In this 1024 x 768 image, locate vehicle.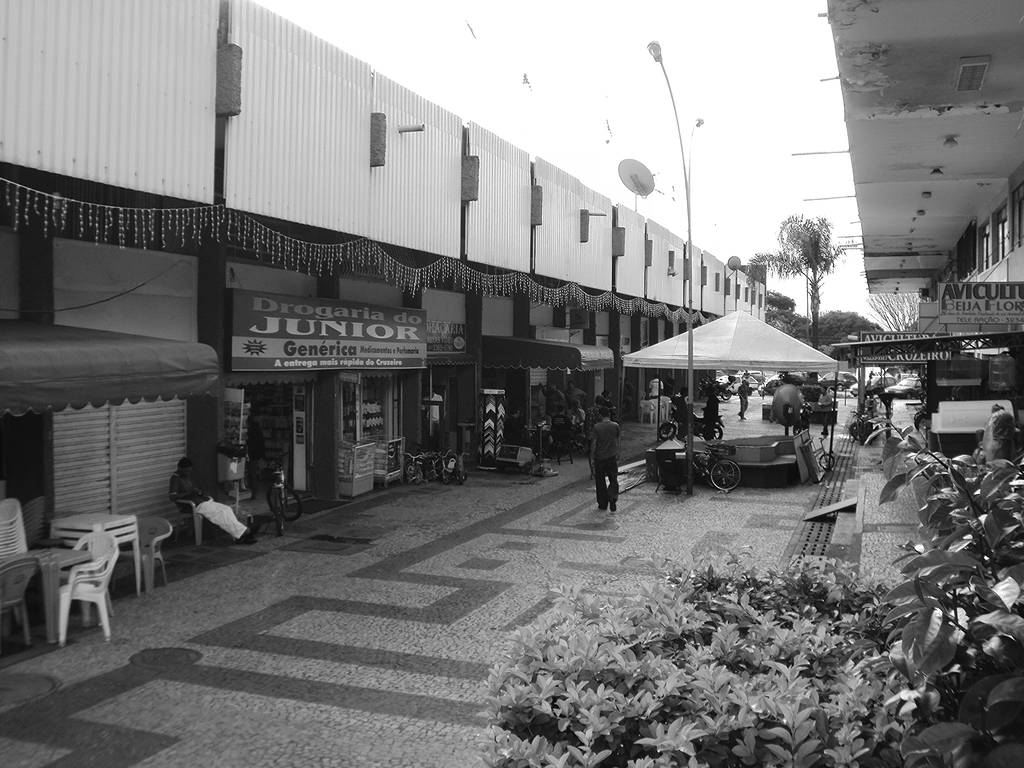
Bounding box: 659 436 749 496.
